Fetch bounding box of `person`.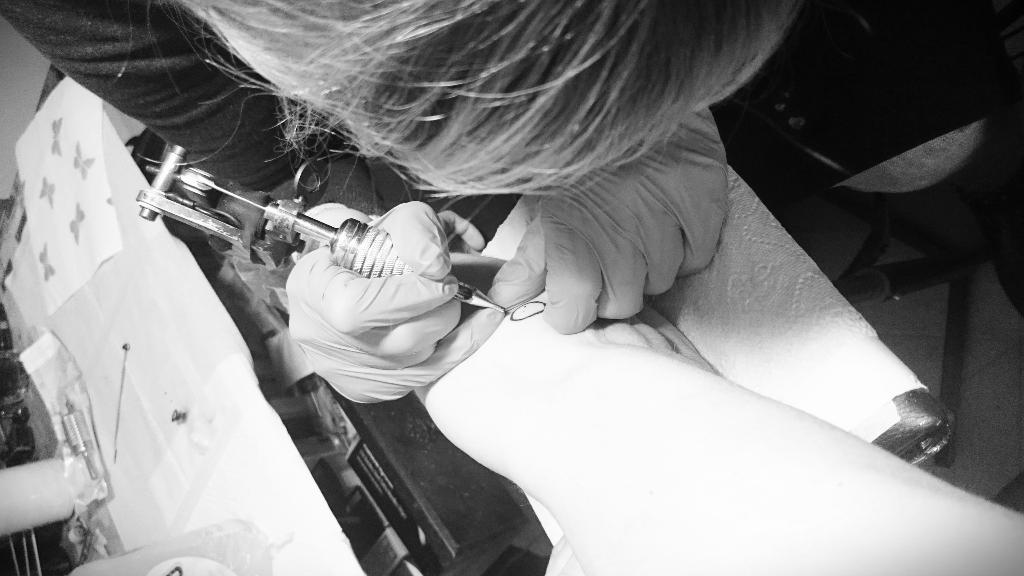
Bbox: Rect(3, 0, 971, 413).
